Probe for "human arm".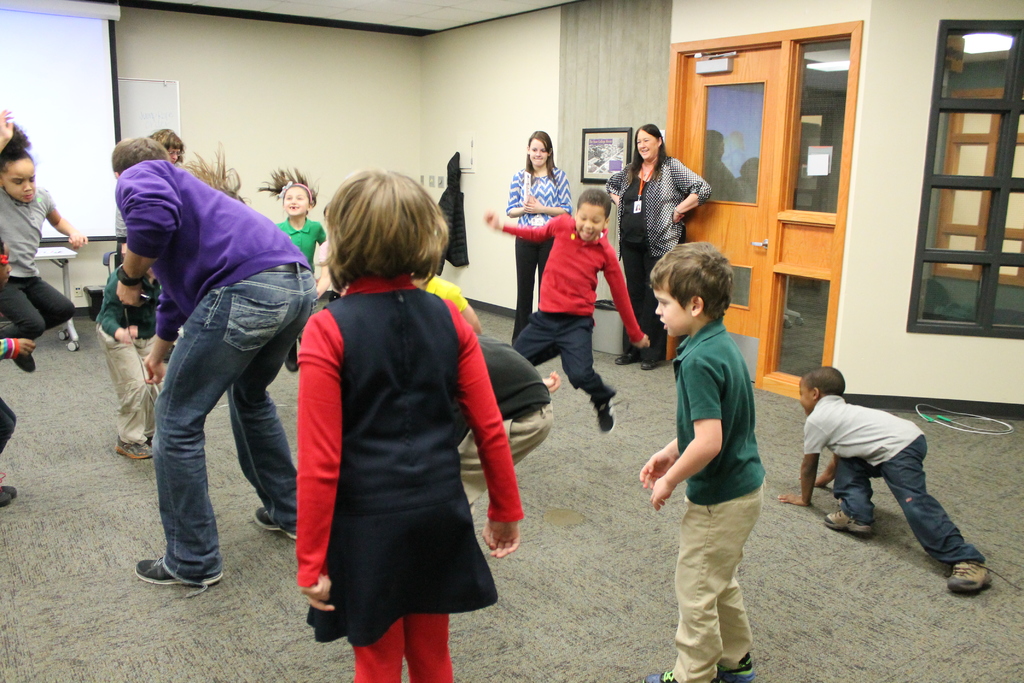
Probe result: Rect(476, 213, 556, 258).
